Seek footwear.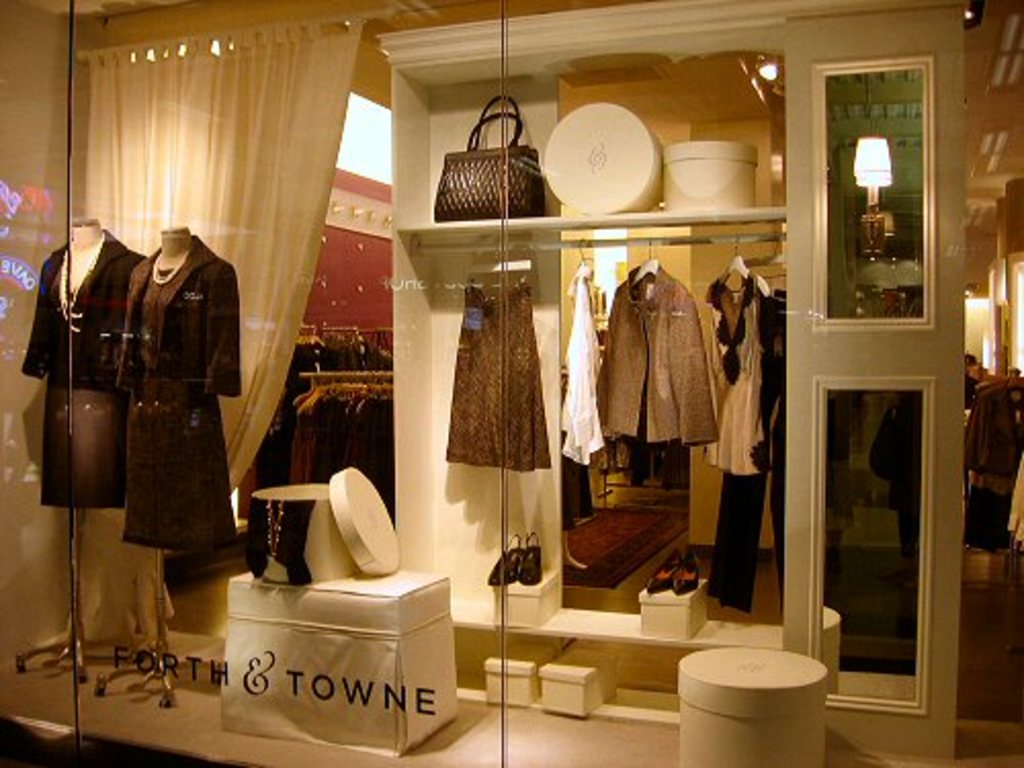
bbox=(483, 530, 522, 588).
